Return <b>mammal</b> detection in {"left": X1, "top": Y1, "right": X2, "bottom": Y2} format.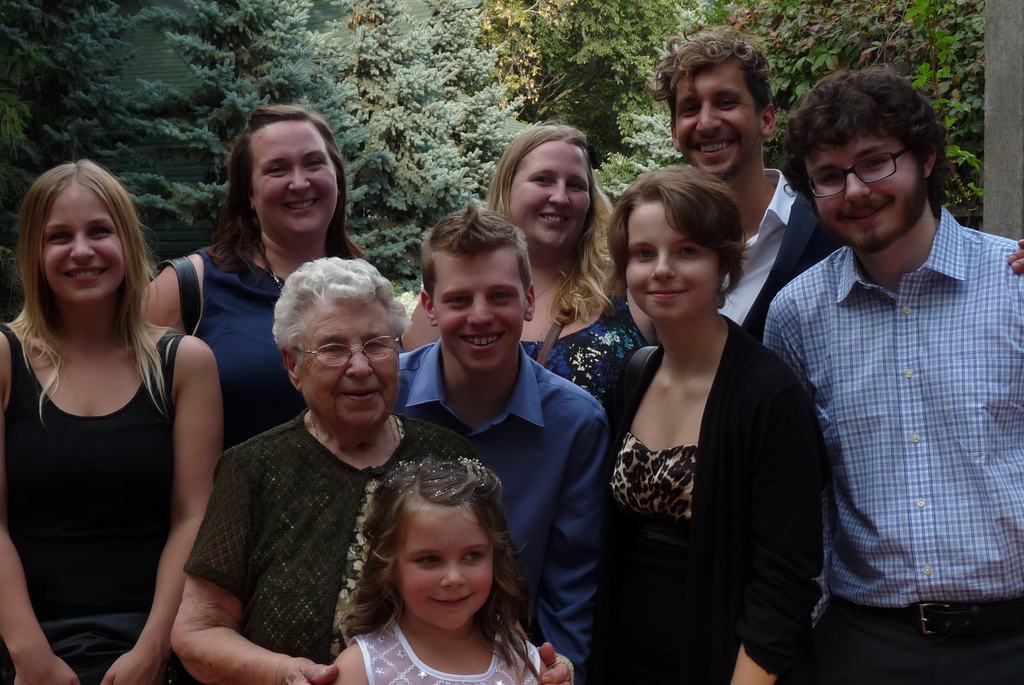
{"left": 604, "top": 160, "right": 826, "bottom": 684}.
